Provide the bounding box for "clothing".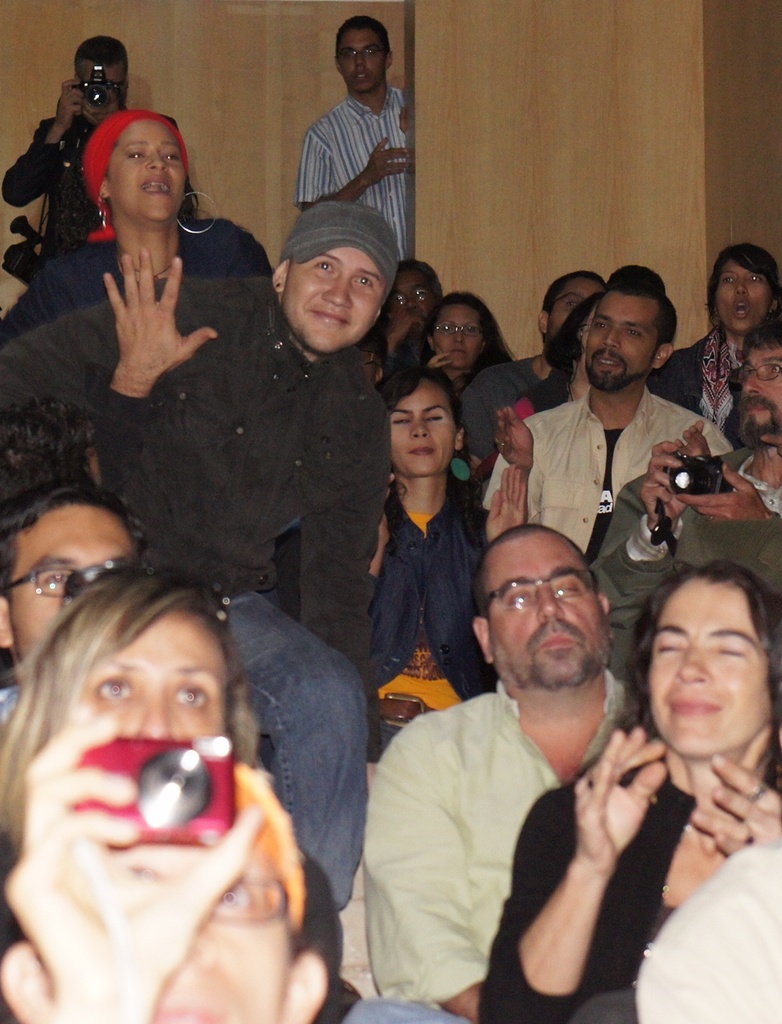
0, 218, 287, 345.
